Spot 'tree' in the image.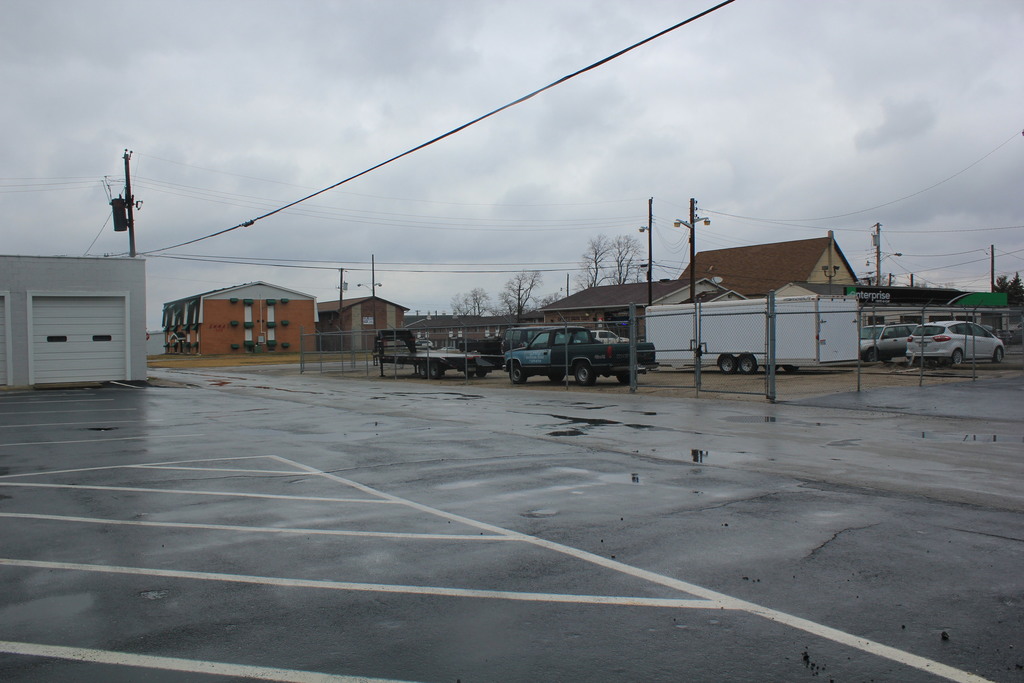
'tree' found at bbox=[498, 265, 540, 310].
